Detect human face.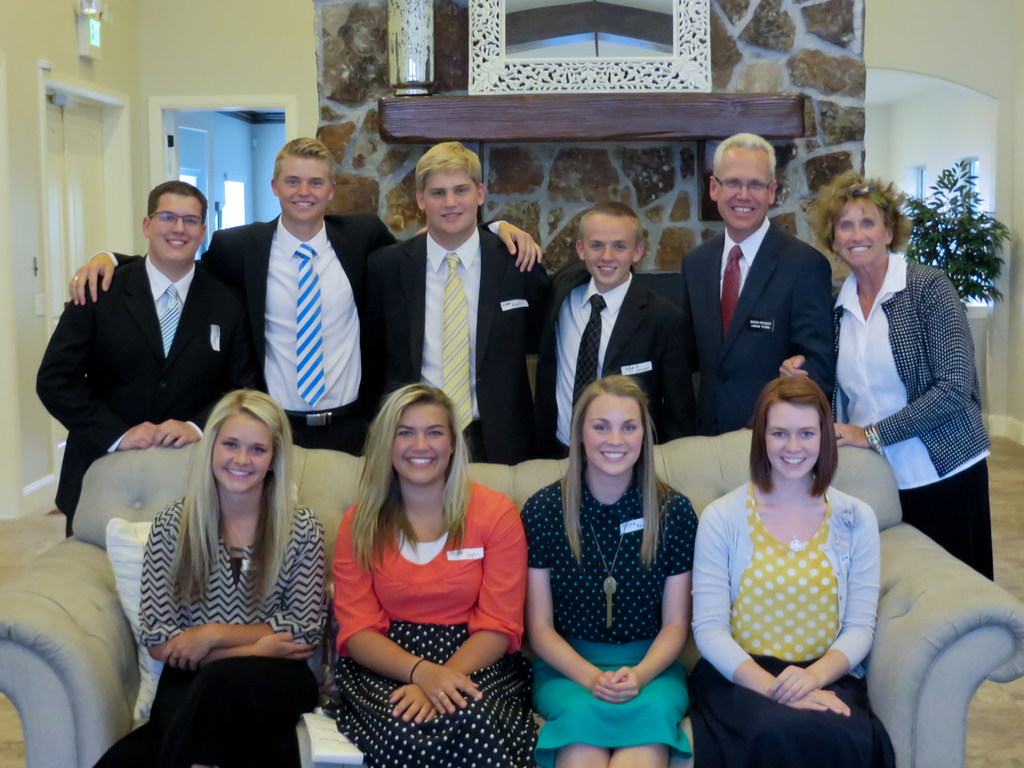
Detected at region(150, 198, 202, 268).
